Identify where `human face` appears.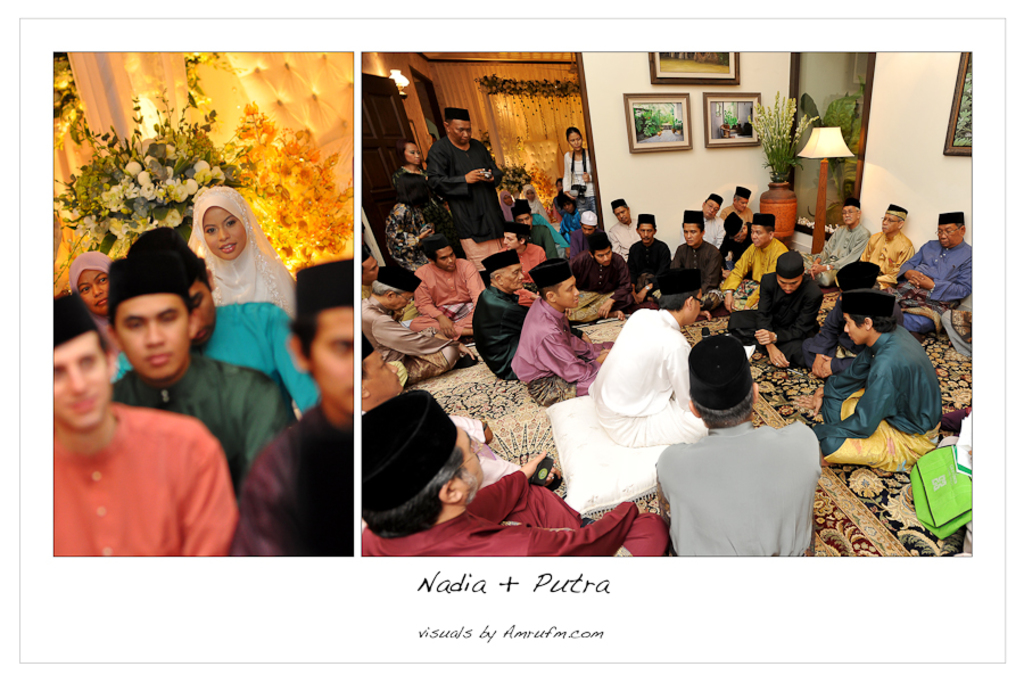
Appears at l=203, t=207, r=250, b=261.
